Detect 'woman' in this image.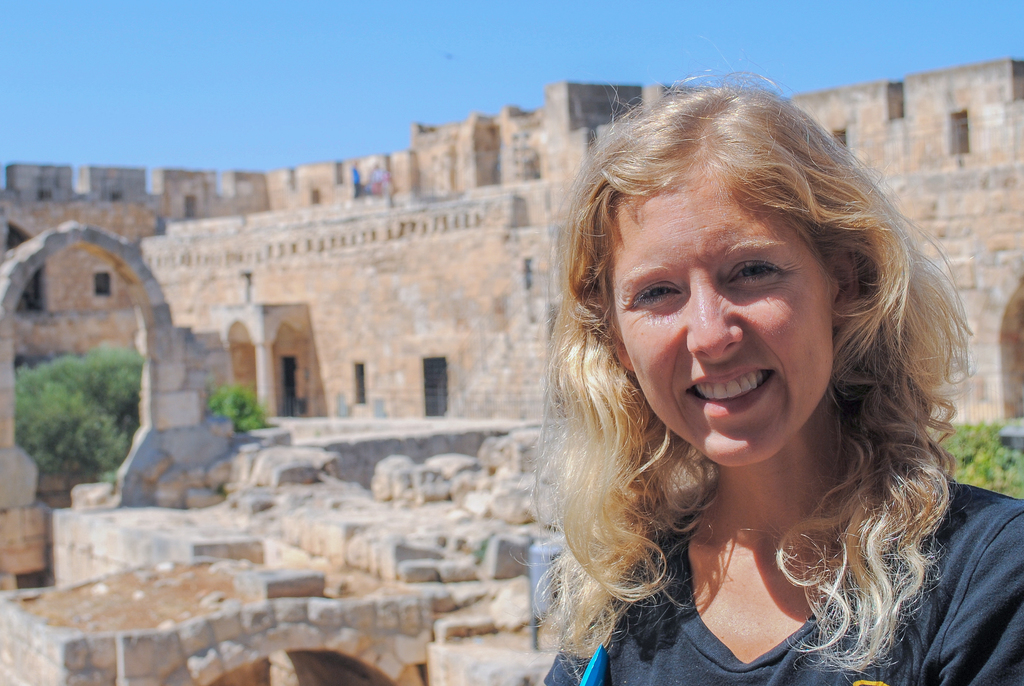
Detection: BBox(462, 101, 1003, 678).
